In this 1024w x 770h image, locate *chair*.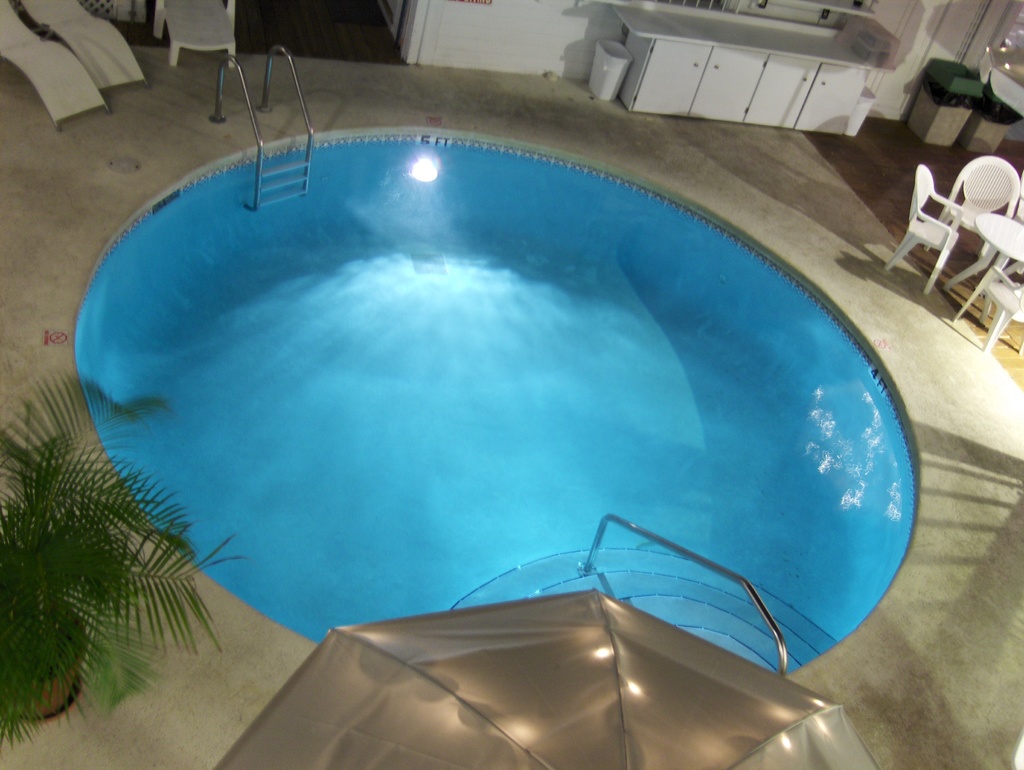
Bounding box: <box>947,262,1023,353</box>.
